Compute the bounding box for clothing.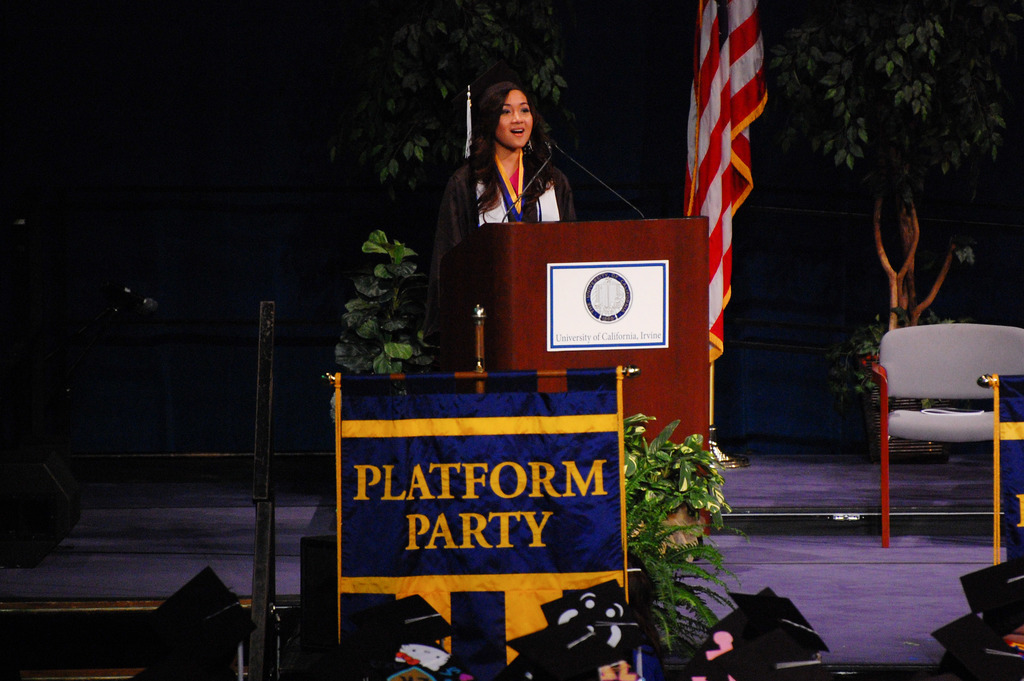
rect(445, 108, 593, 244).
